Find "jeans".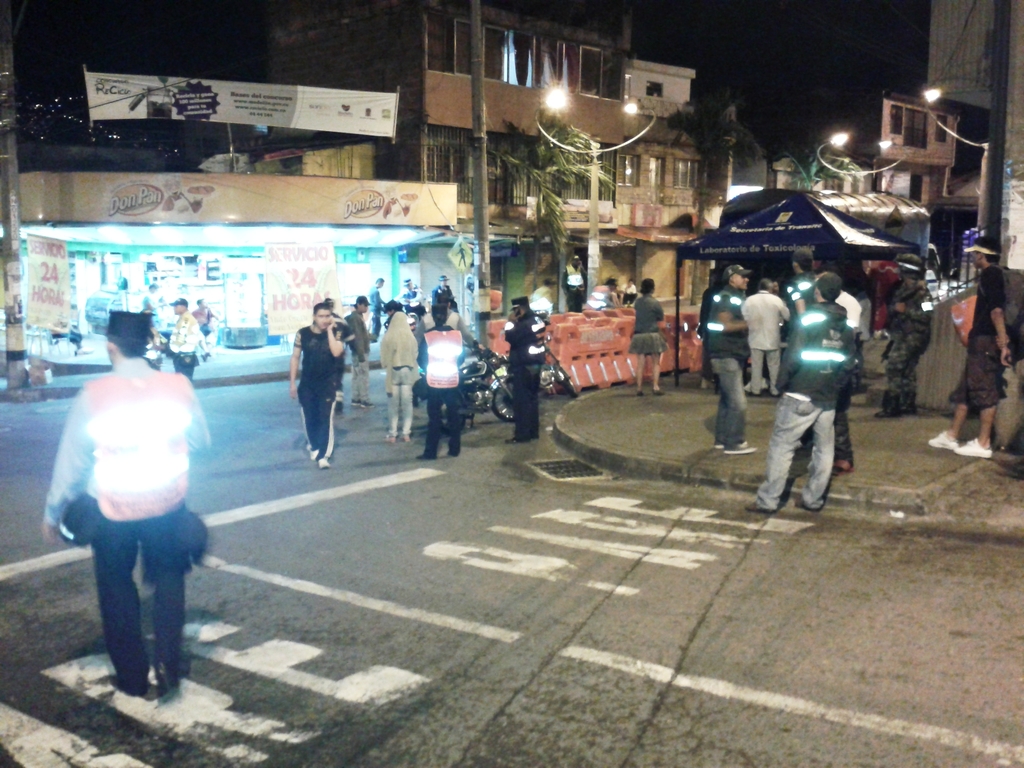
rect(751, 393, 837, 511).
